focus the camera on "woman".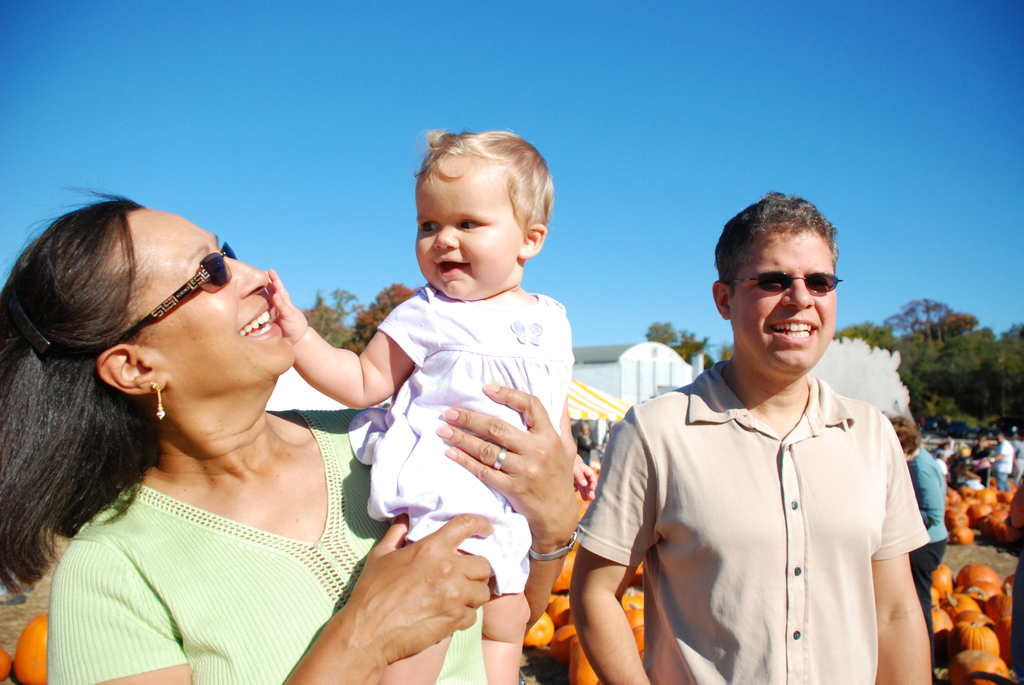
Focus region: x1=0, y1=184, x2=581, y2=684.
